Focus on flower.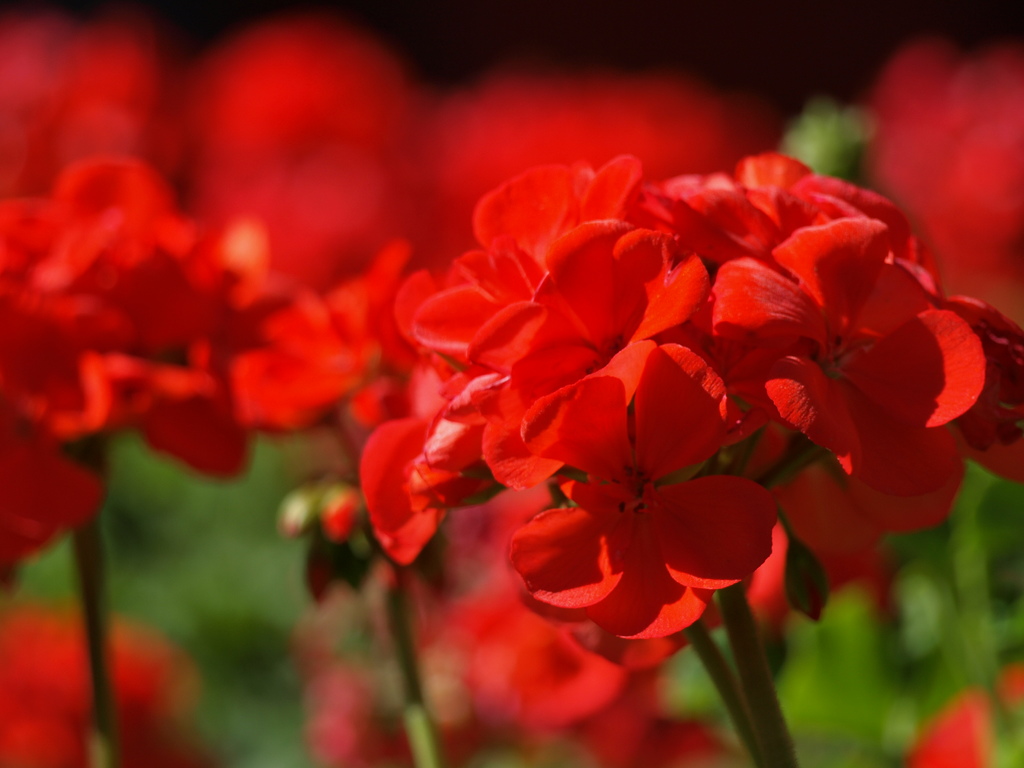
Focused at pyautogui.locateOnScreen(496, 334, 771, 652).
